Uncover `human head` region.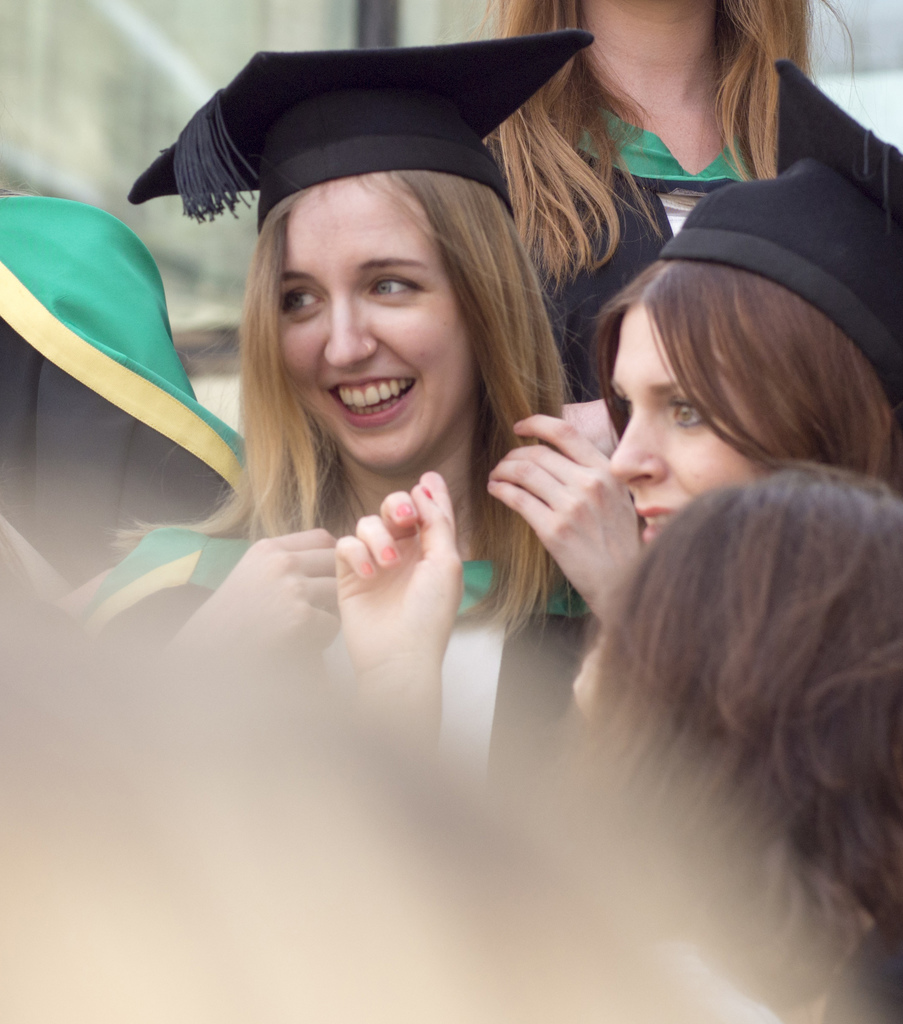
Uncovered: crop(252, 111, 531, 471).
